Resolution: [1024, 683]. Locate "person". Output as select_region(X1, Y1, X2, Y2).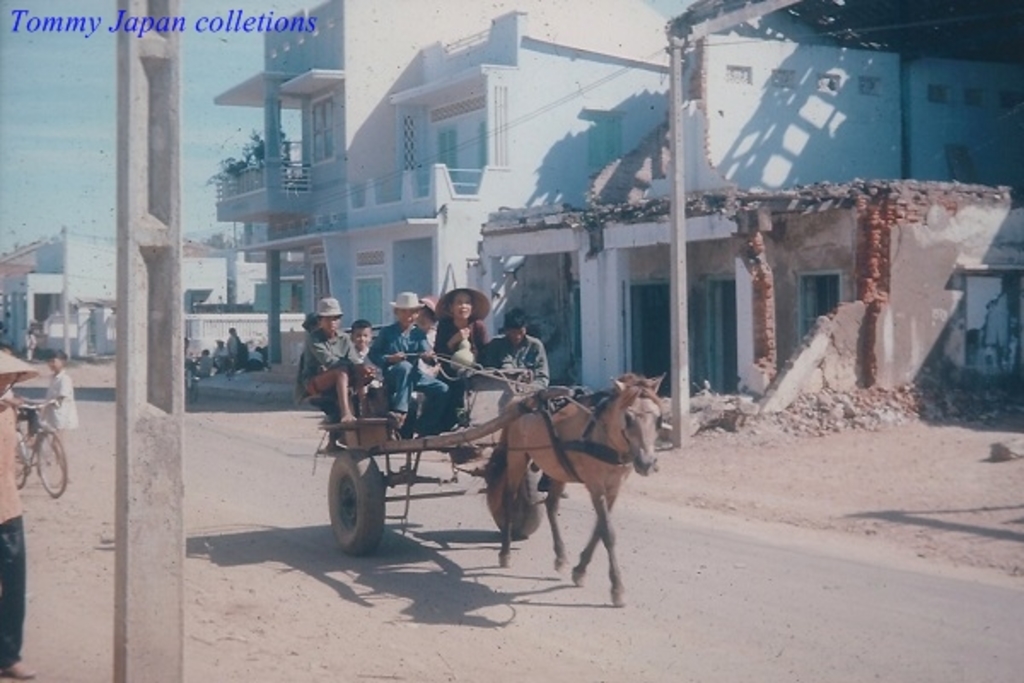
select_region(0, 352, 39, 680).
